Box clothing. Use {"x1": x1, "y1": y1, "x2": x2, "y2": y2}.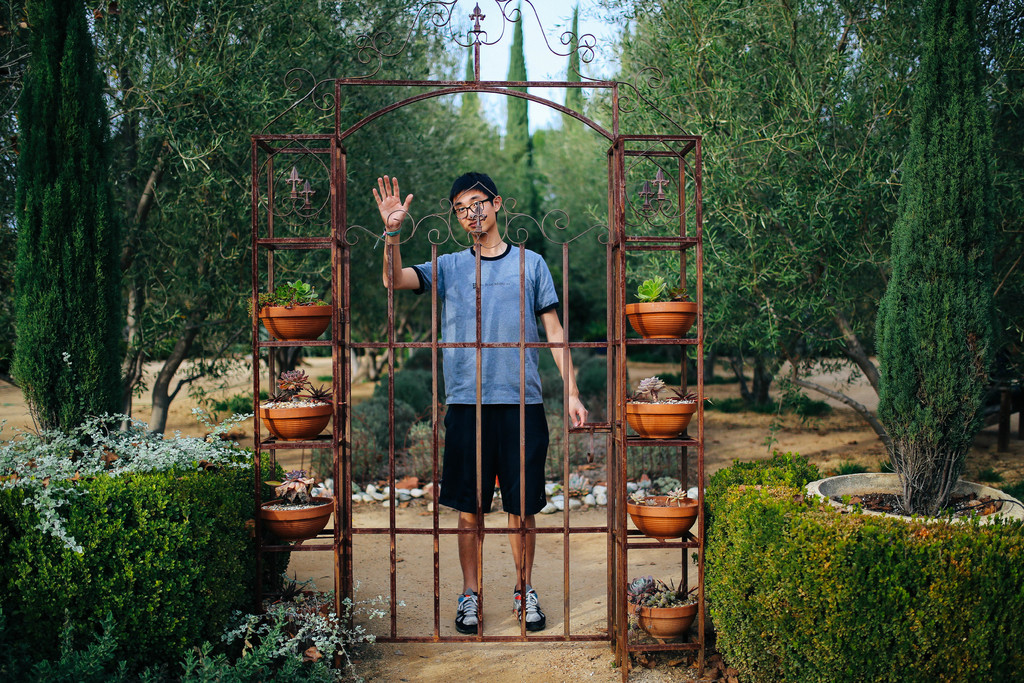
{"x1": 410, "y1": 236, "x2": 567, "y2": 520}.
